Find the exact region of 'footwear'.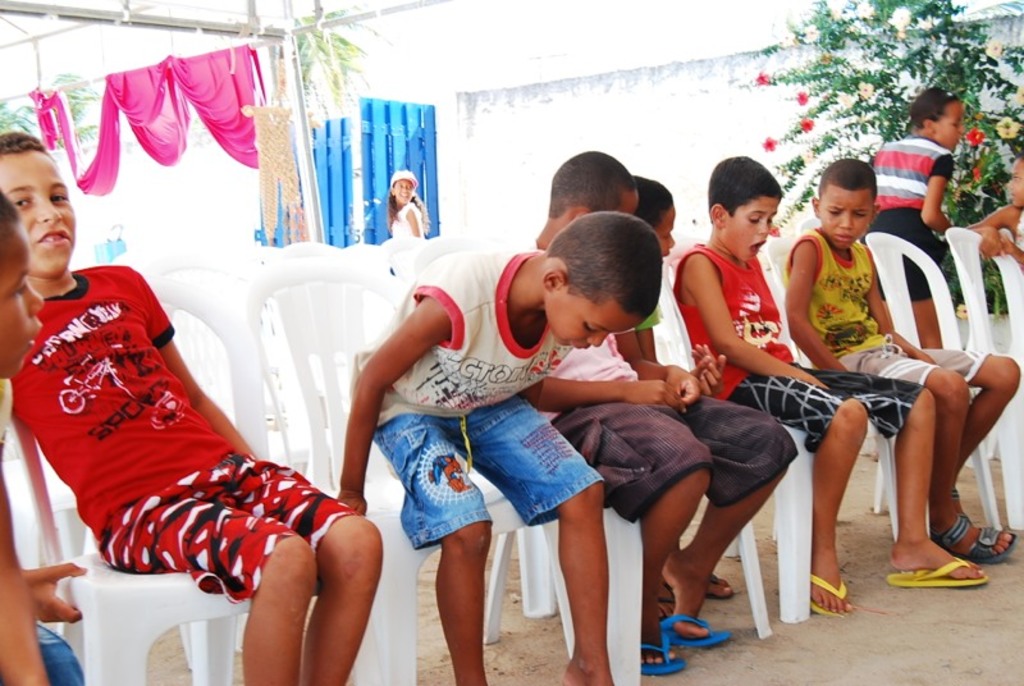
Exact region: <box>936,484,1020,570</box>.
